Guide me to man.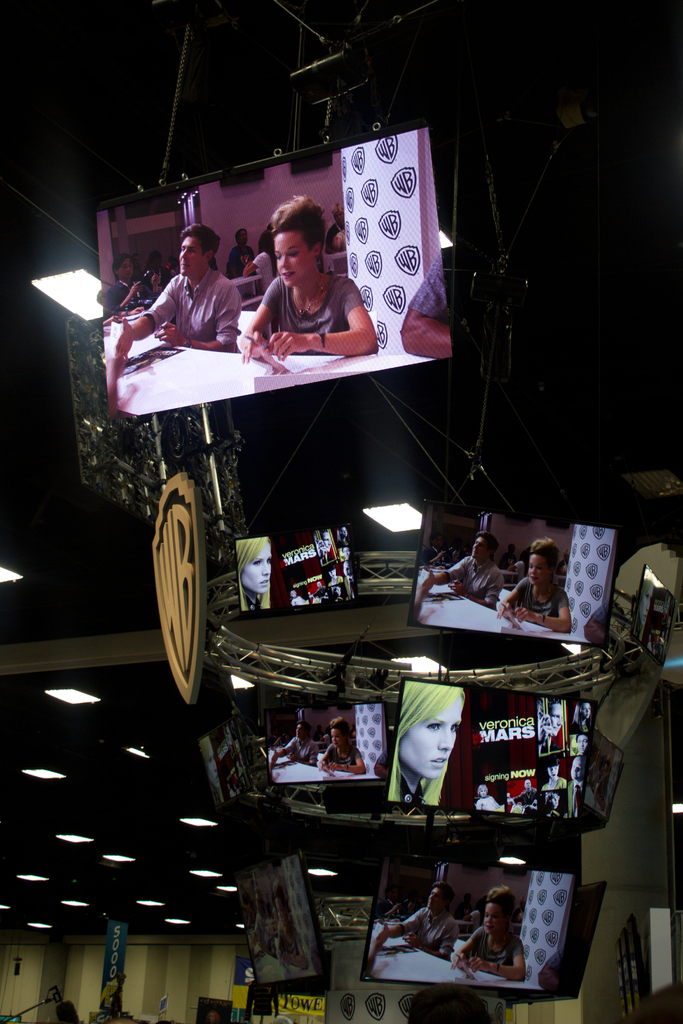
Guidance: <box>509,780,538,806</box>.
